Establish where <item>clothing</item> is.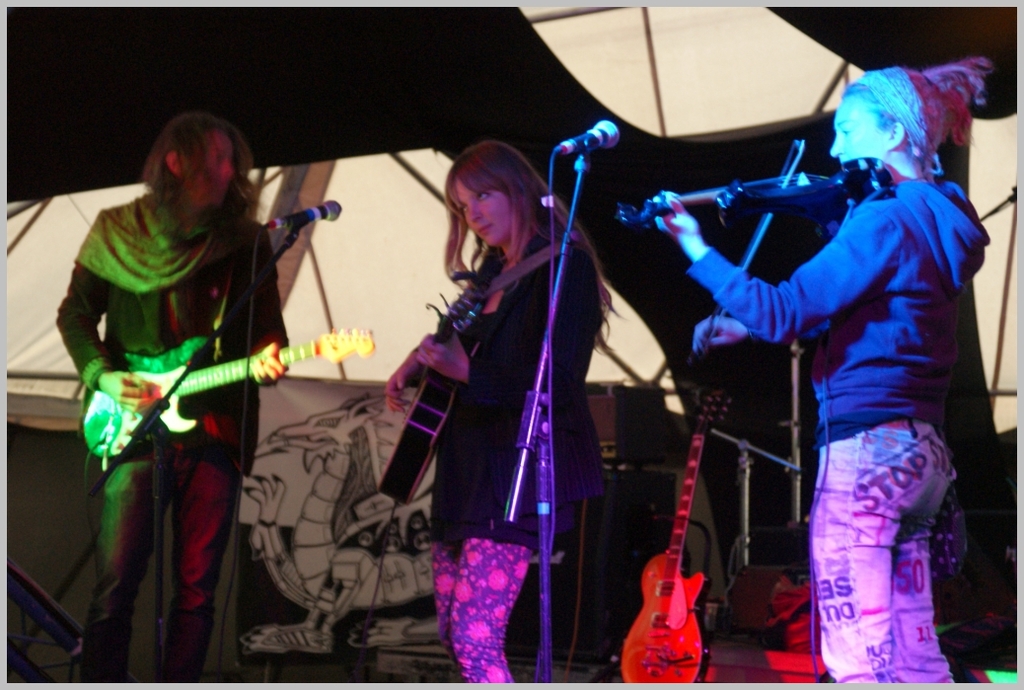
Established at 56, 193, 290, 684.
